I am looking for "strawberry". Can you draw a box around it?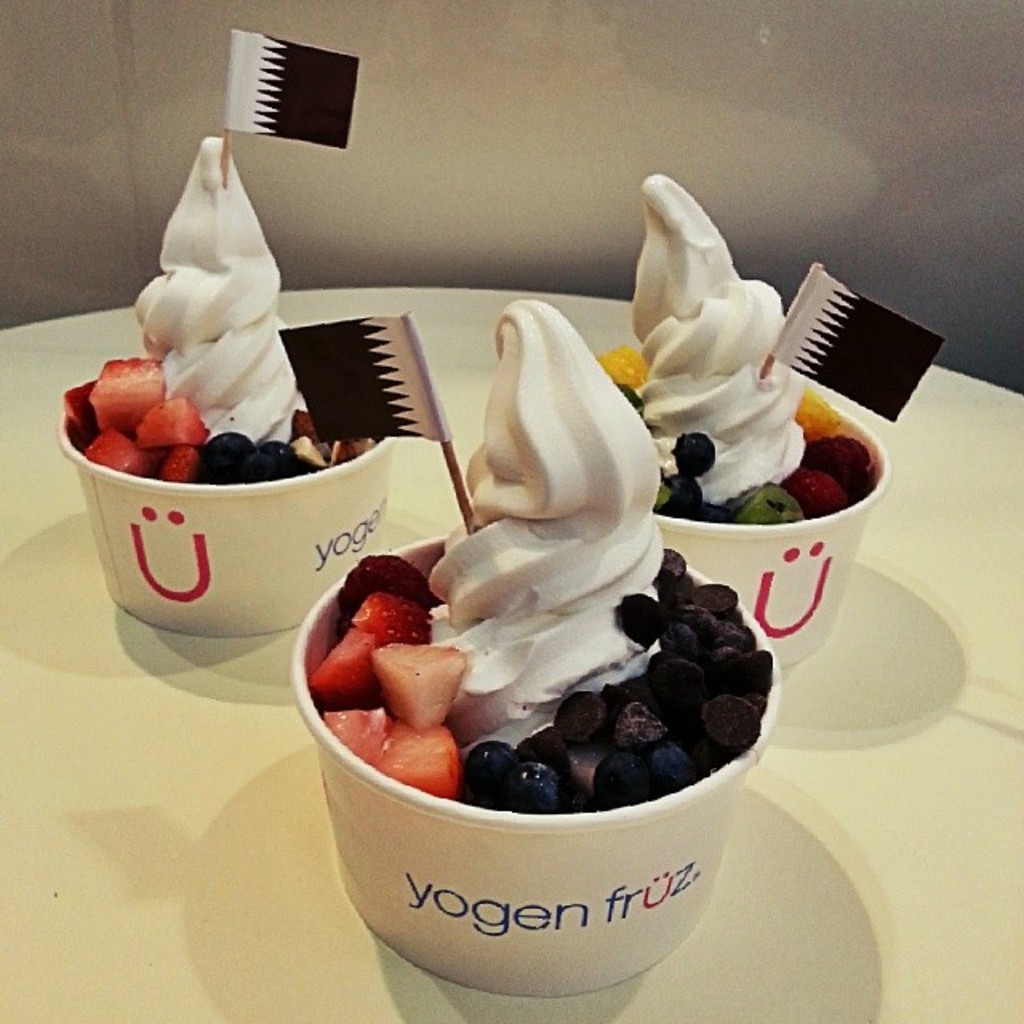
Sure, the bounding box is select_region(306, 626, 392, 707).
